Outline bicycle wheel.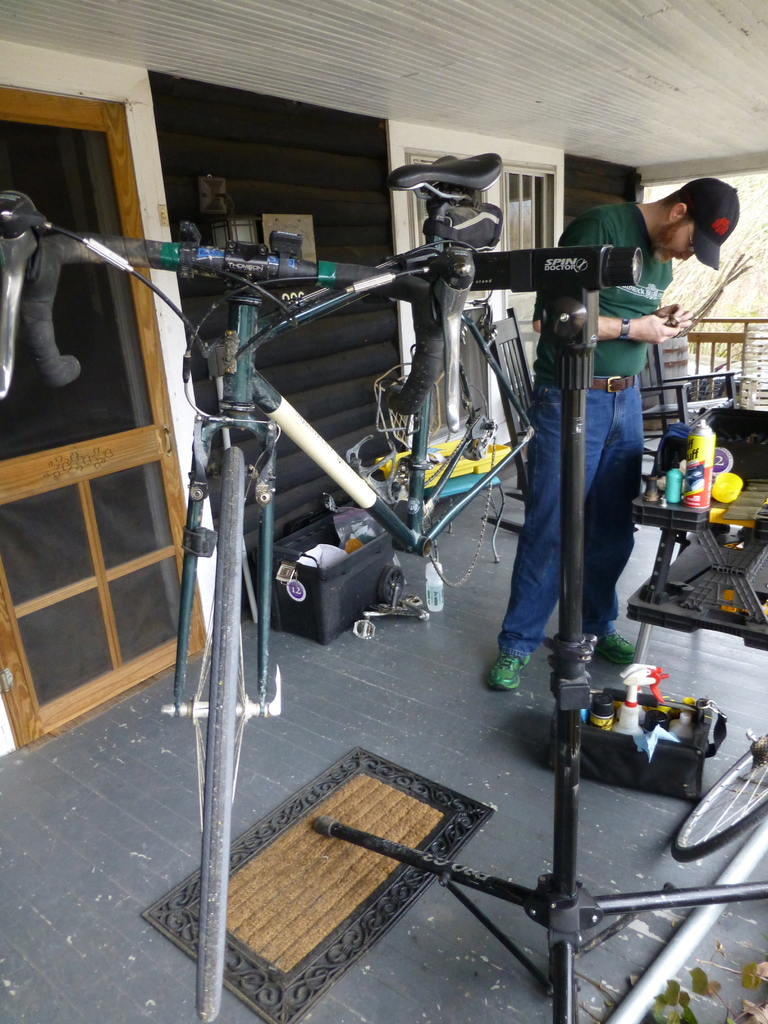
Outline: 669:735:767:869.
